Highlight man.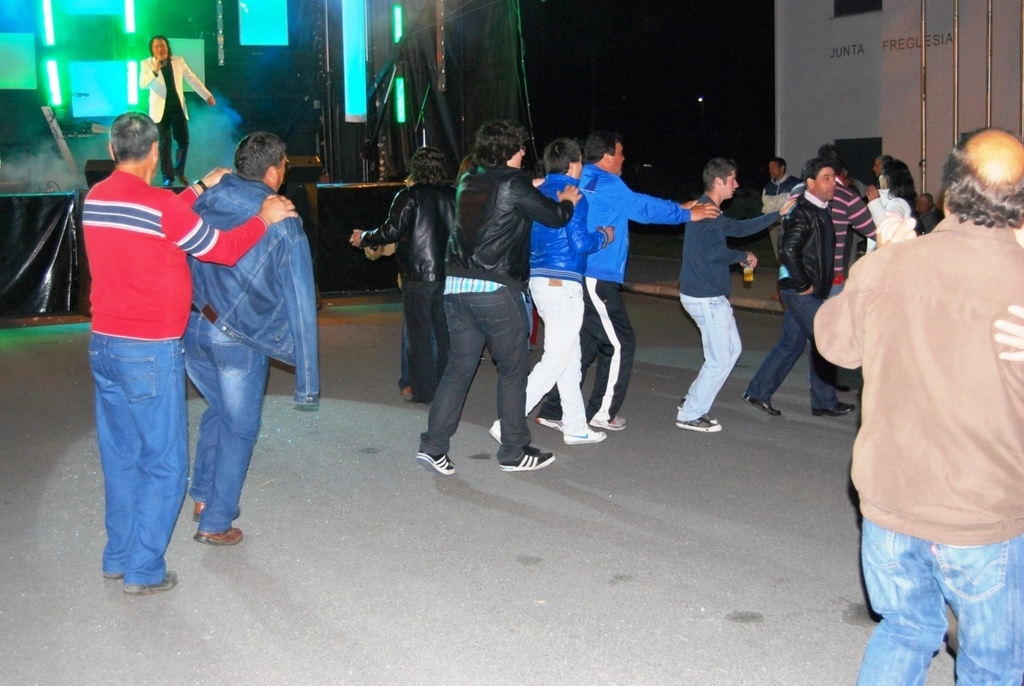
Highlighted region: select_region(762, 152, 797, 250).
